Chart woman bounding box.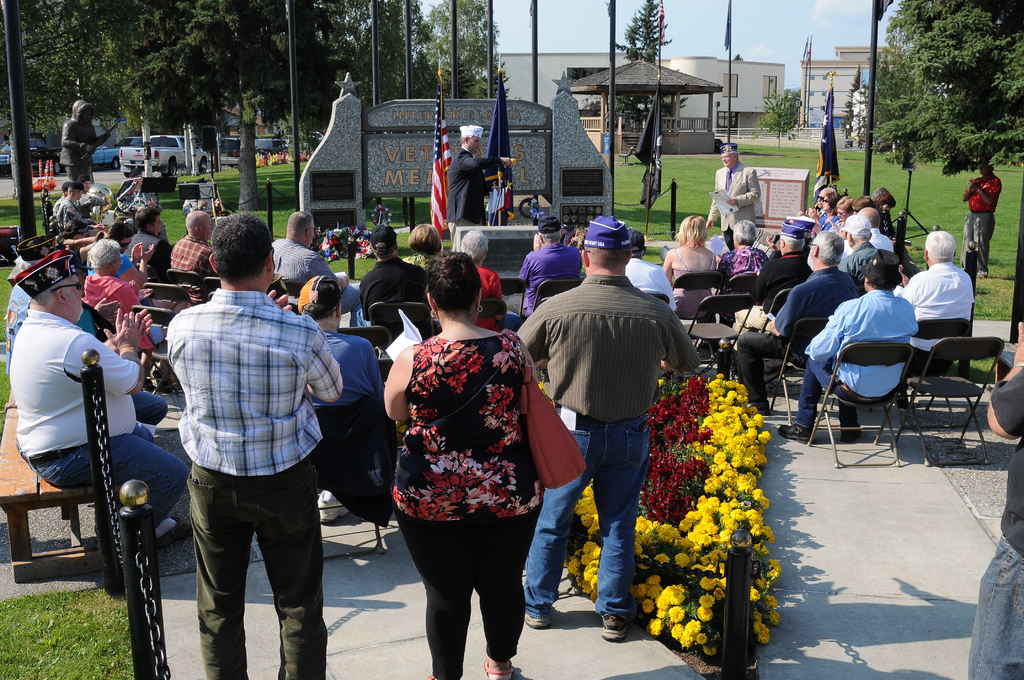
Charted: (left=380, top=224, right=569, bottom=676).
